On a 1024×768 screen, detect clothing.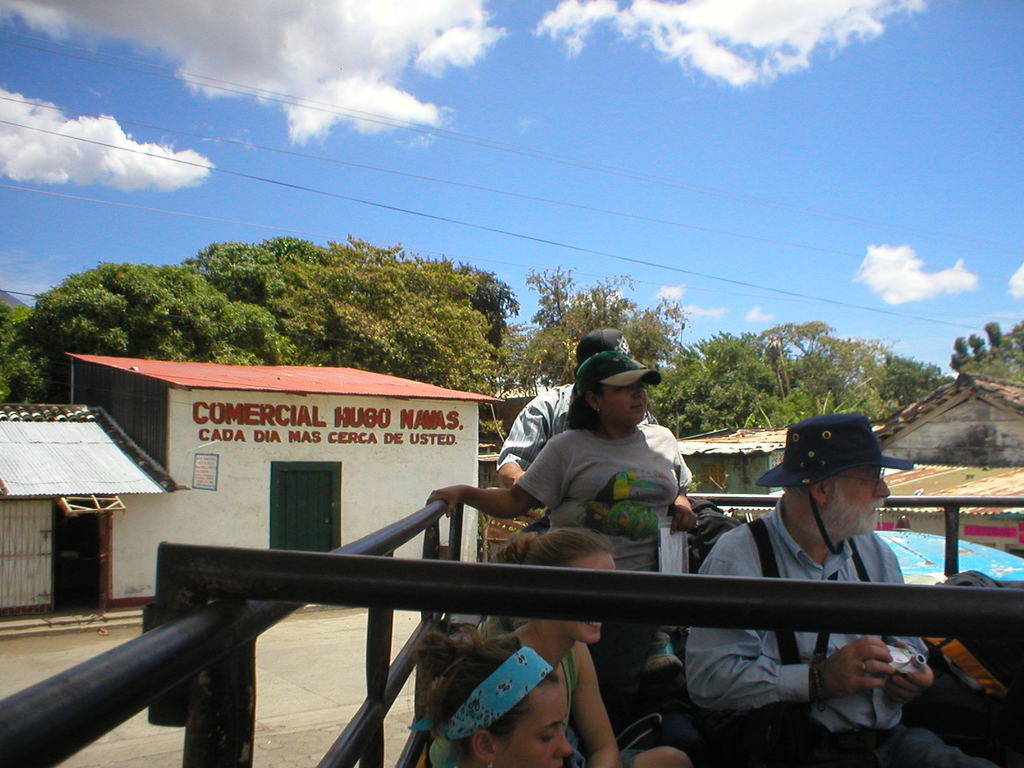
x1=490, y1=377, x2=721, y2=561.
